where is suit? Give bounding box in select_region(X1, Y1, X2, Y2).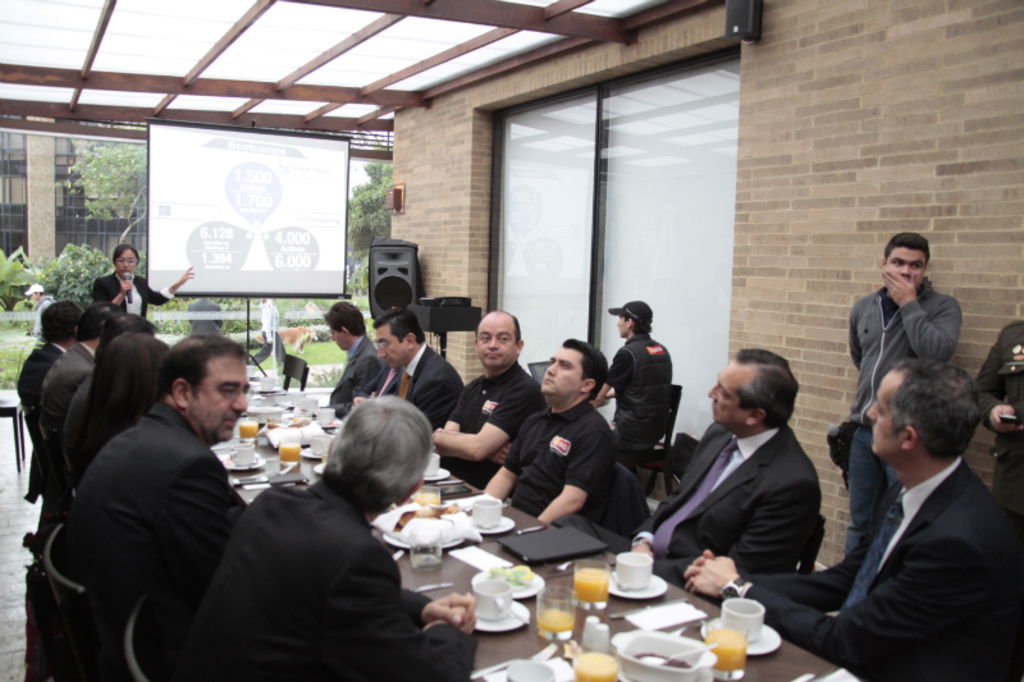
select_region(371, 344, 470, 426).
